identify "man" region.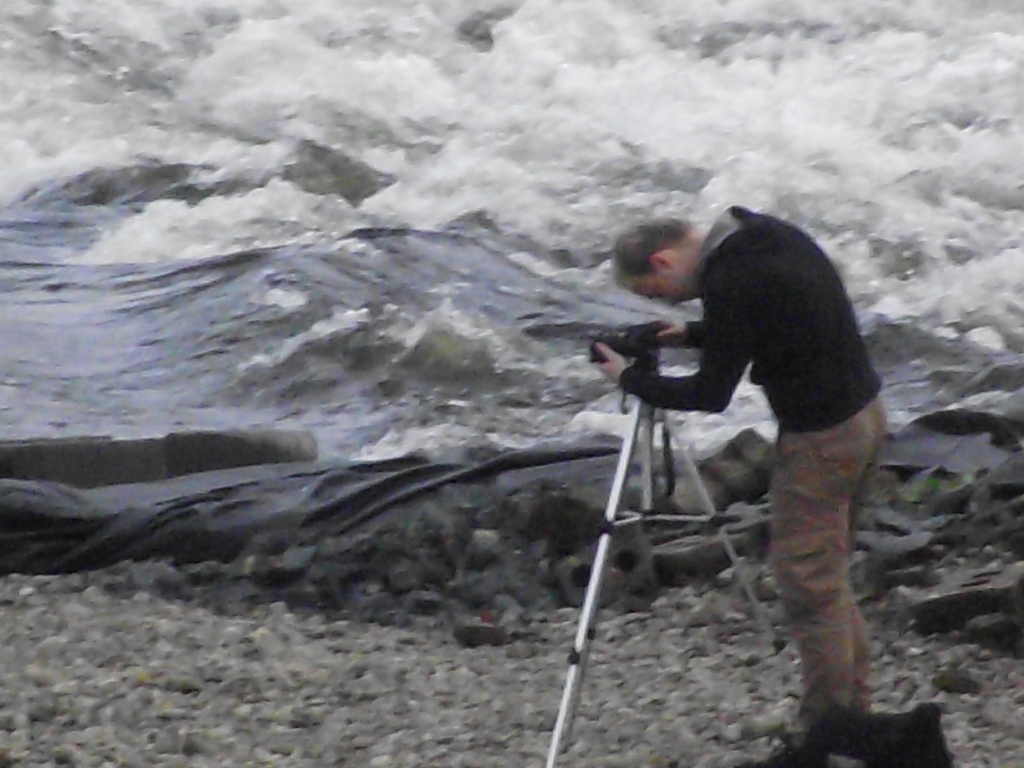
Region: 581,194,920,688.
